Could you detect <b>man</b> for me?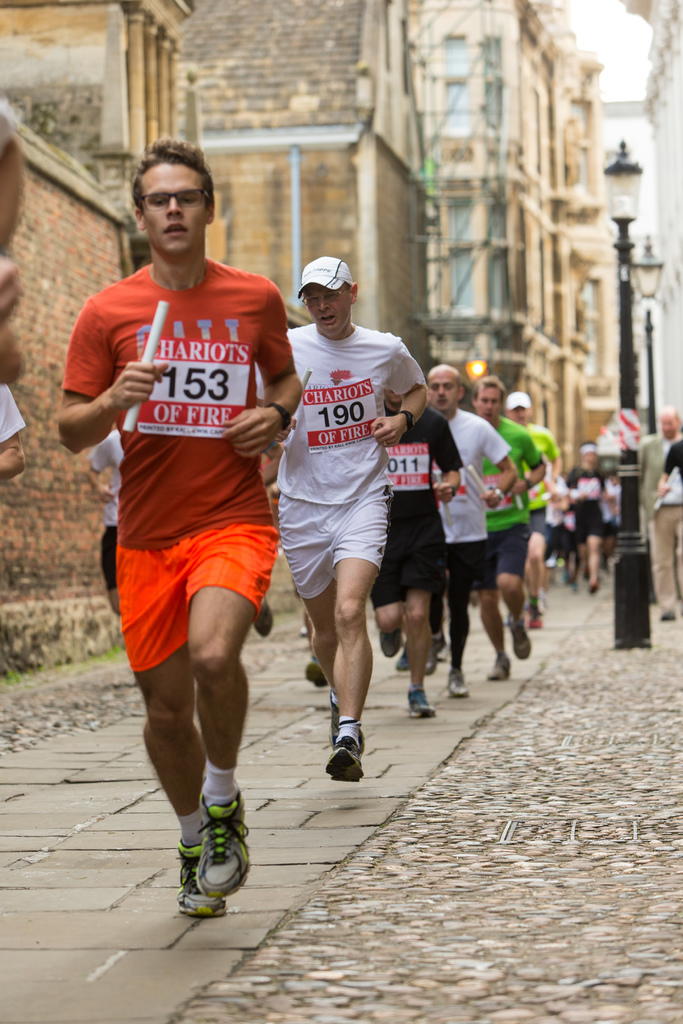
Detection result: select_region(636, 408, 682, 621).
